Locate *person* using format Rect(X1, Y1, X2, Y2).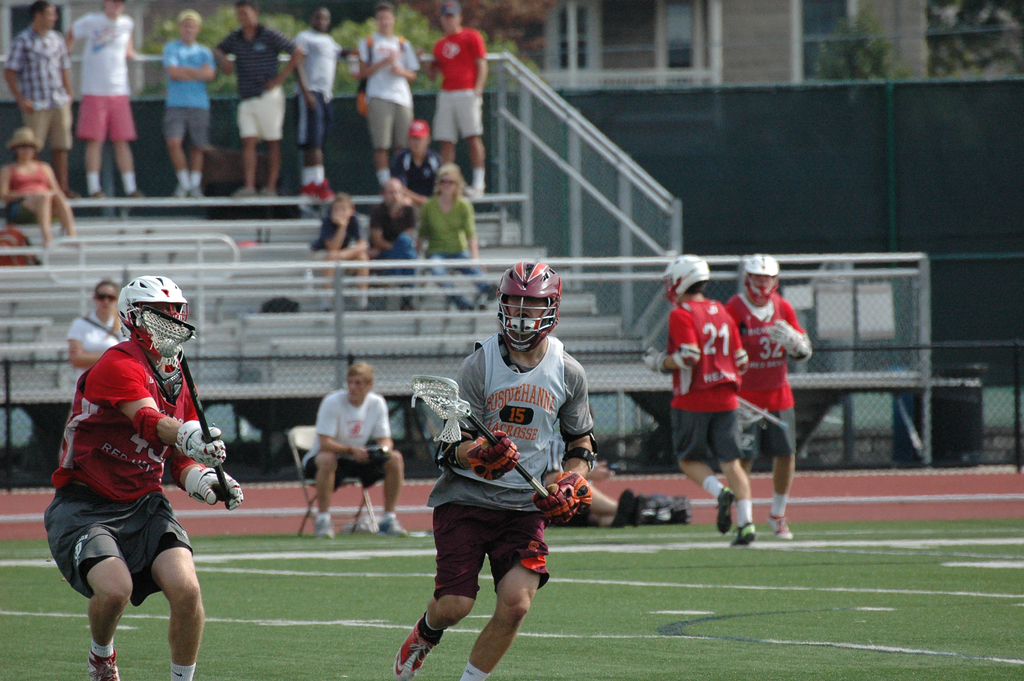
Rect(295, 355, 412, 546).
